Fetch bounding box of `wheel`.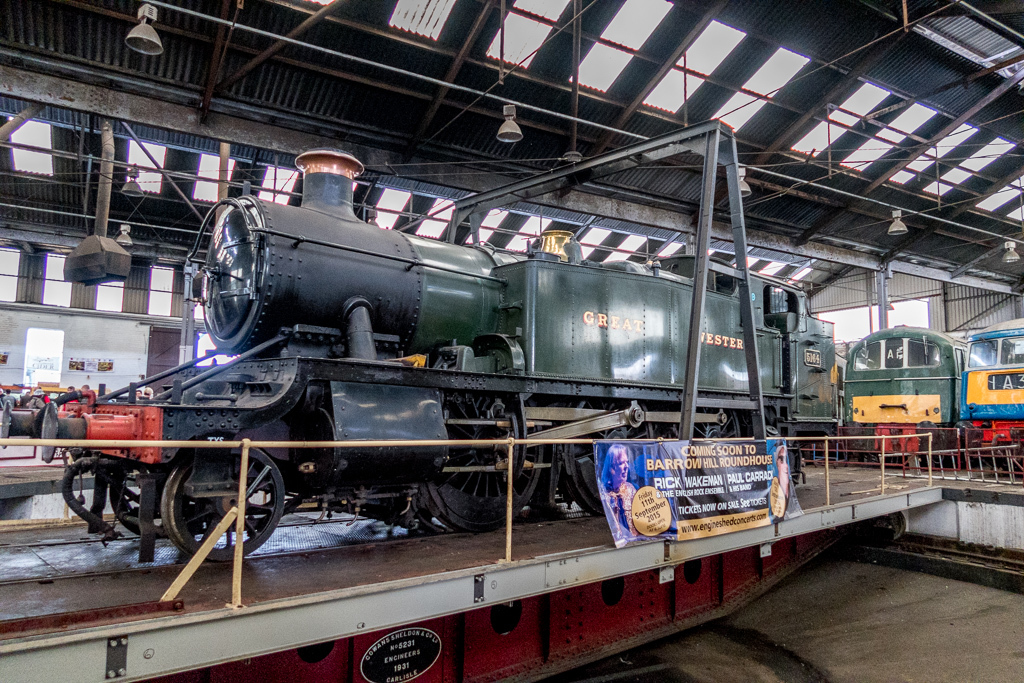
Bbox: rect(559, 397, 668, 522).
